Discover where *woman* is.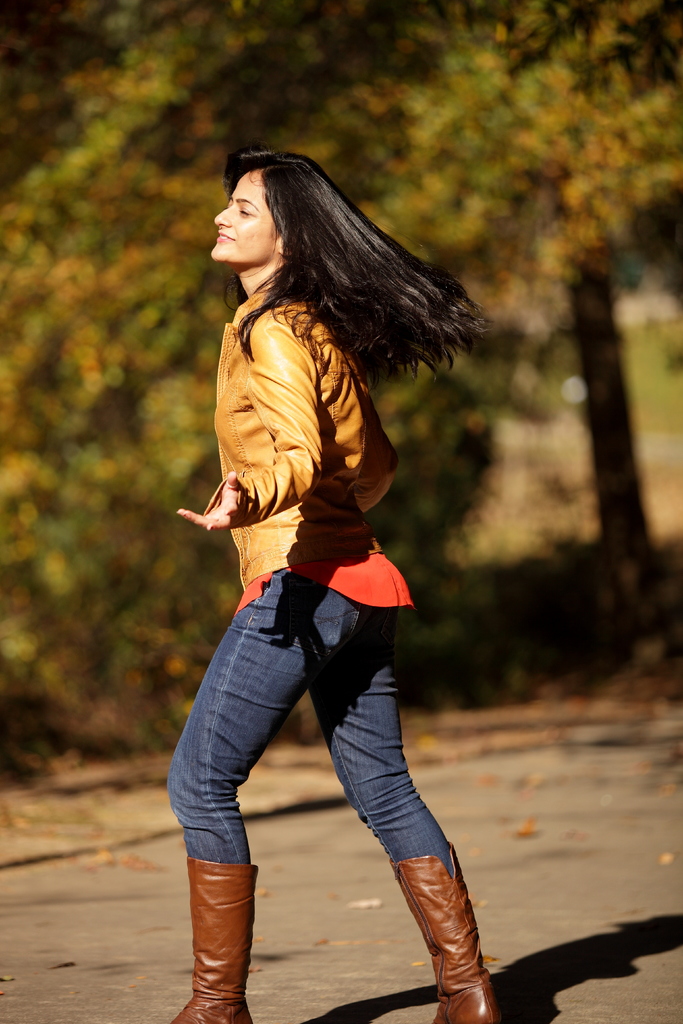
Discovered at (151,136,516,980).
